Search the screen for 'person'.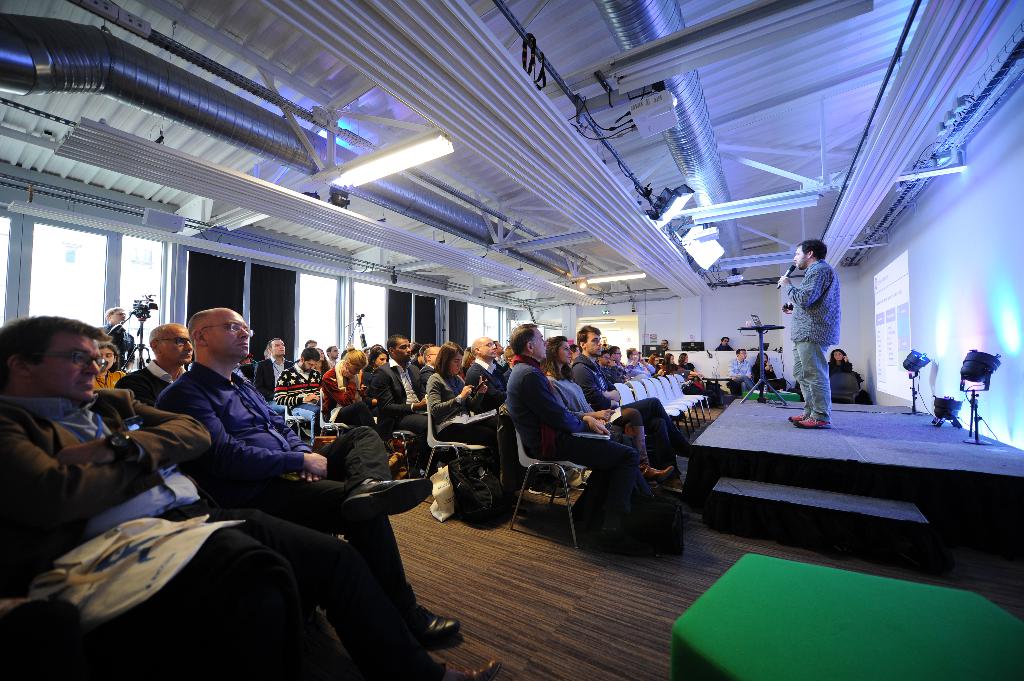
Found at (711, 333, 735, 353).
